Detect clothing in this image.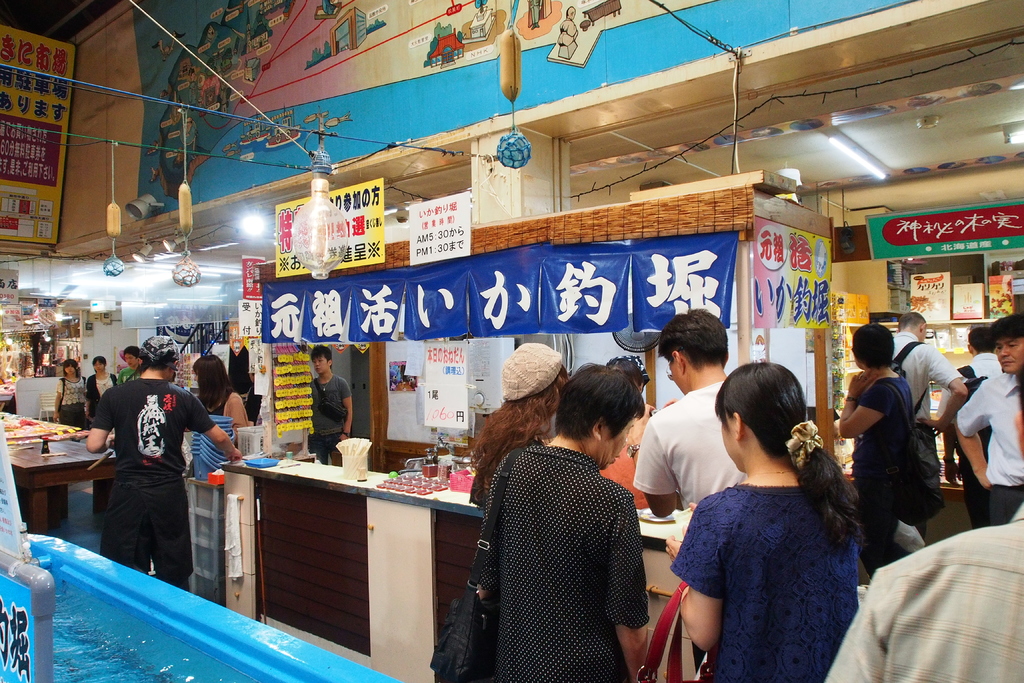
Detection: <bbox>598, 424, 655, 506</bbox>.
